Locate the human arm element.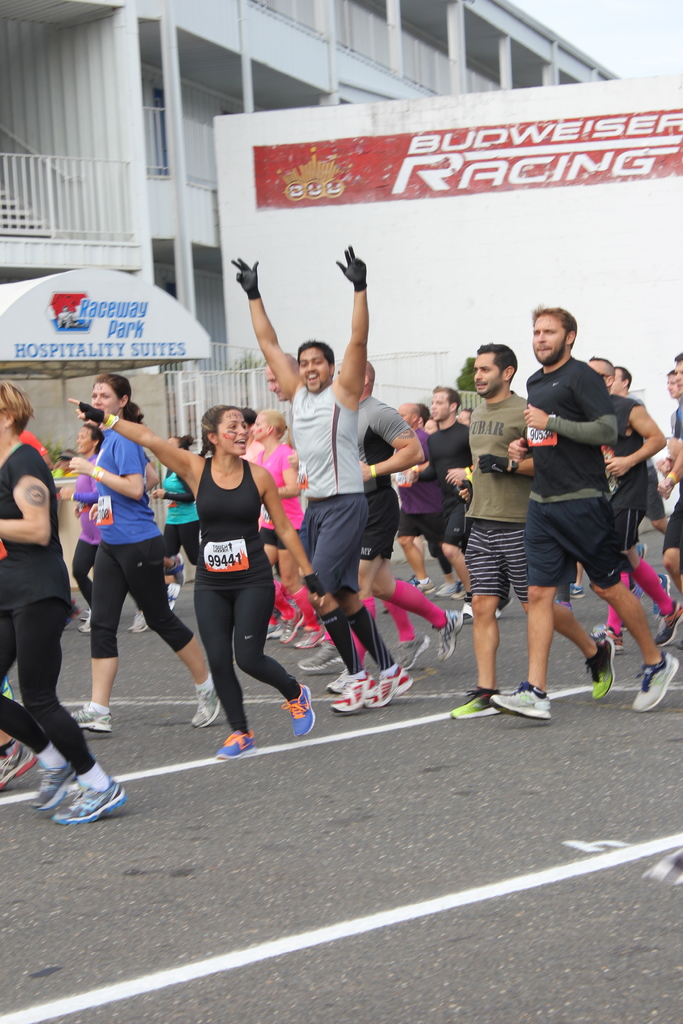
Element bbox: box(339, 245, 390, 426).
